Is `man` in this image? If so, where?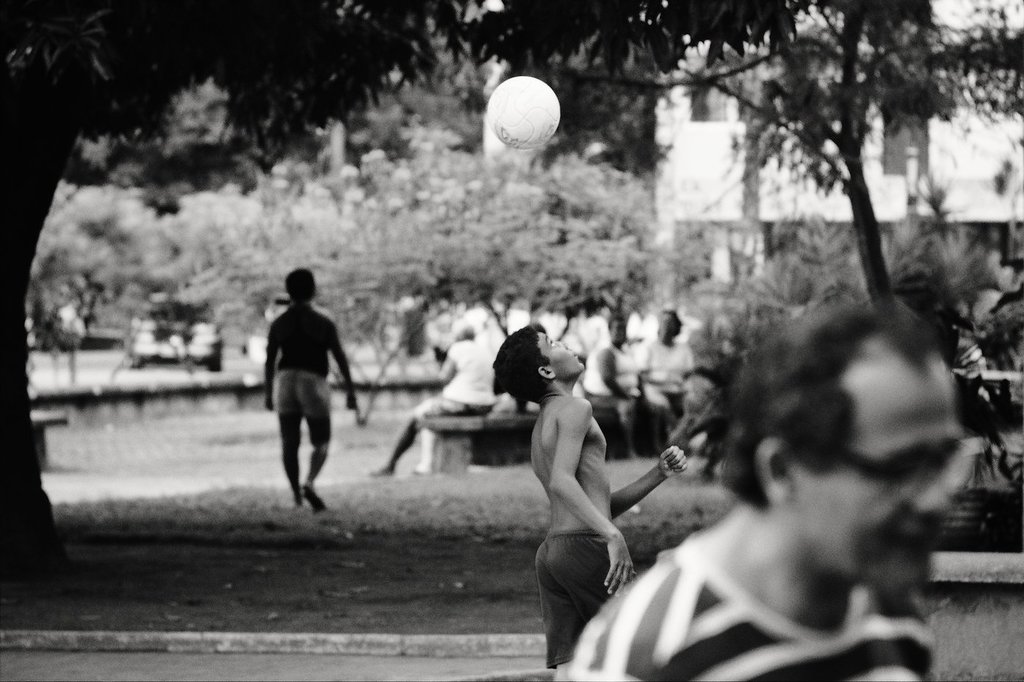
Yes, at bbox(560, 287, 975, 681).
